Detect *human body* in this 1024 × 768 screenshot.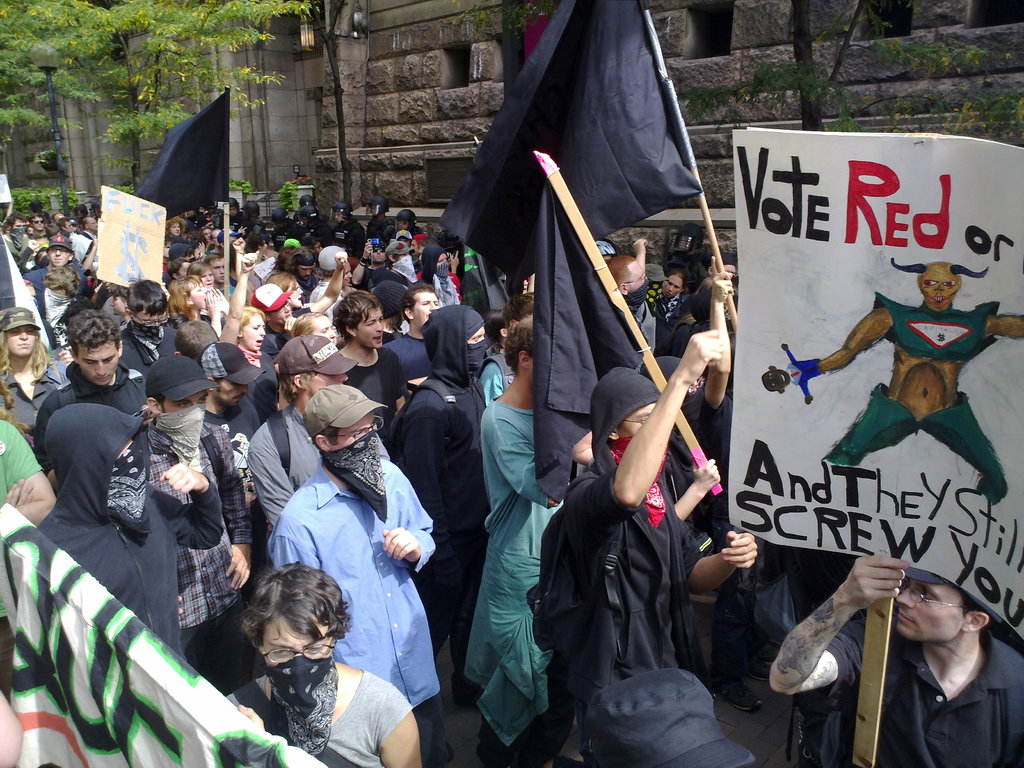
Detection: [x1=371, y1=275, x2=408, y2=334].
